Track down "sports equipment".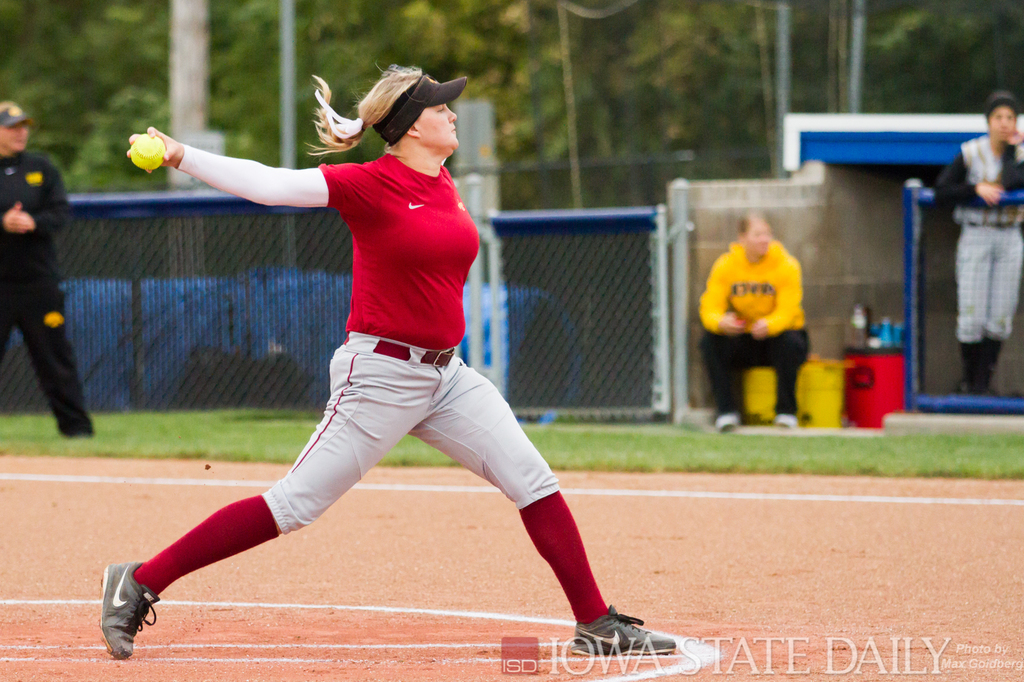
Tracked to select_region(771, 410, 799, 427).
